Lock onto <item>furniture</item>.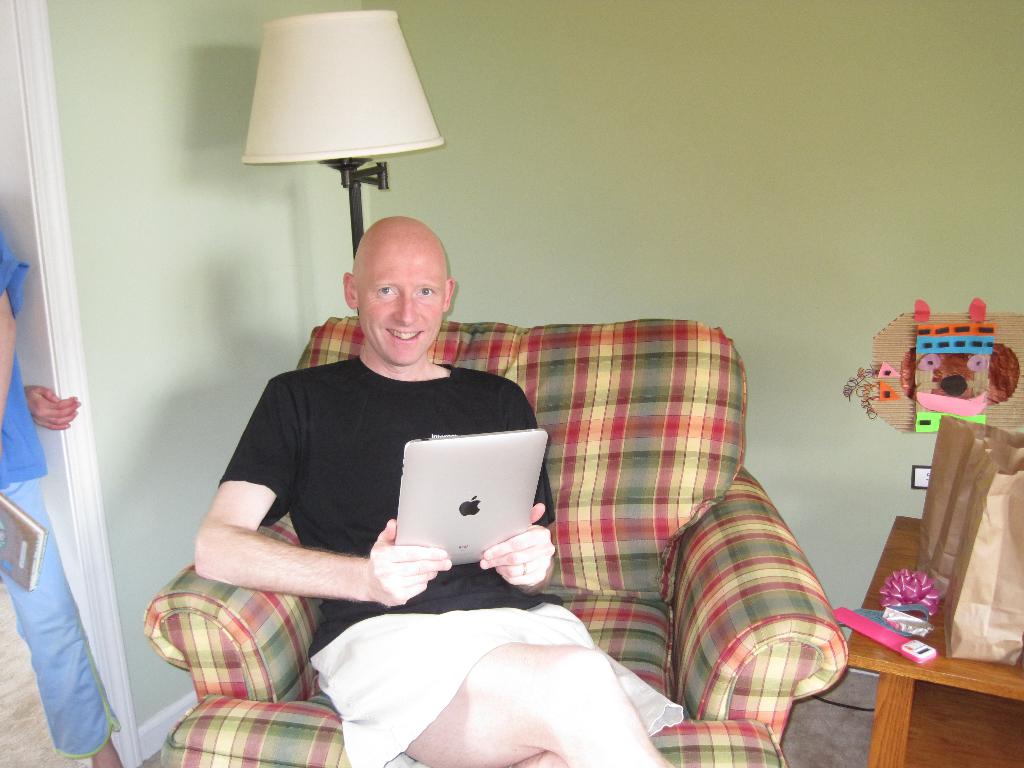
Locked: select_region(843, 514, 1023, 767).
